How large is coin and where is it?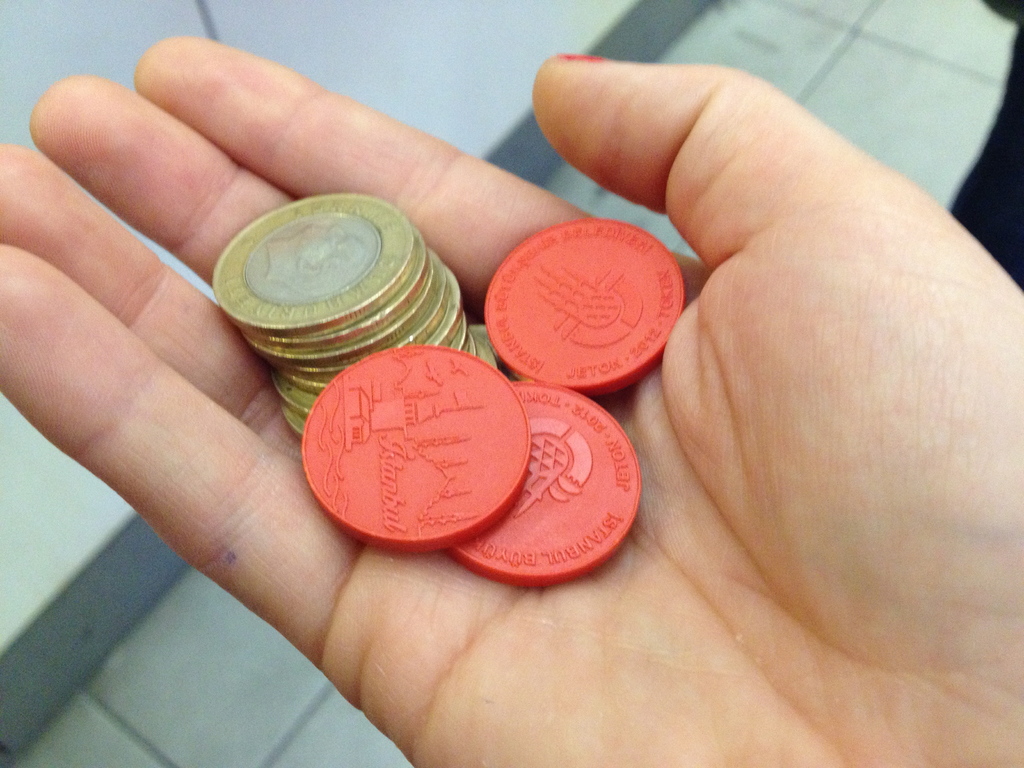
Bounding box: (298, 341, 536, 552).
